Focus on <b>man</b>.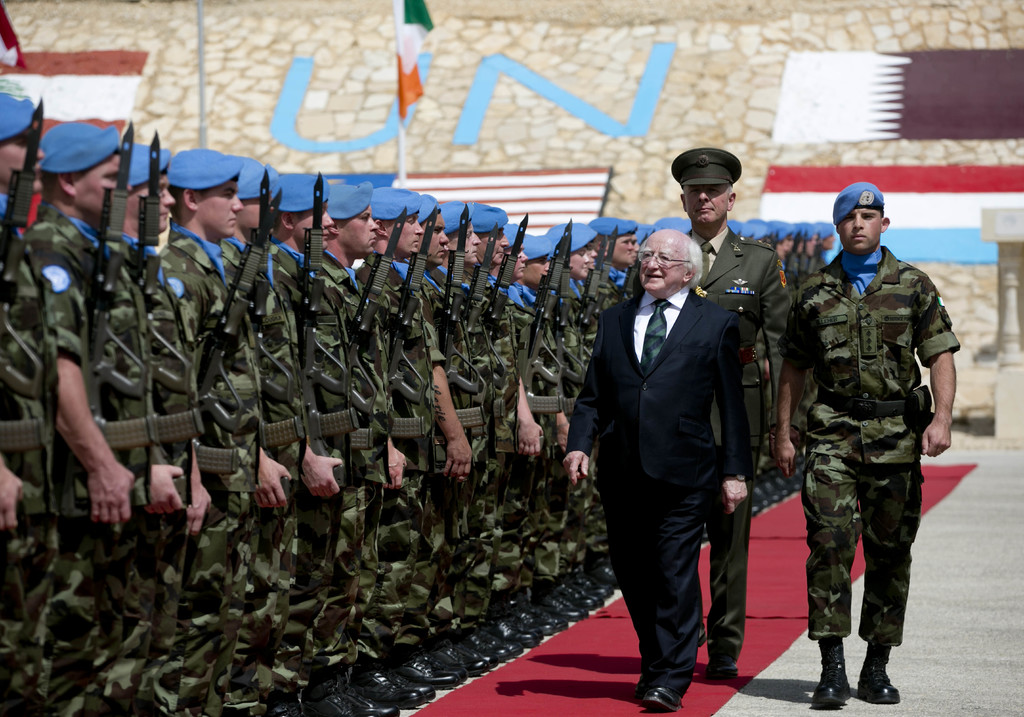
Focused at <box>566,220,613,604</box>.
